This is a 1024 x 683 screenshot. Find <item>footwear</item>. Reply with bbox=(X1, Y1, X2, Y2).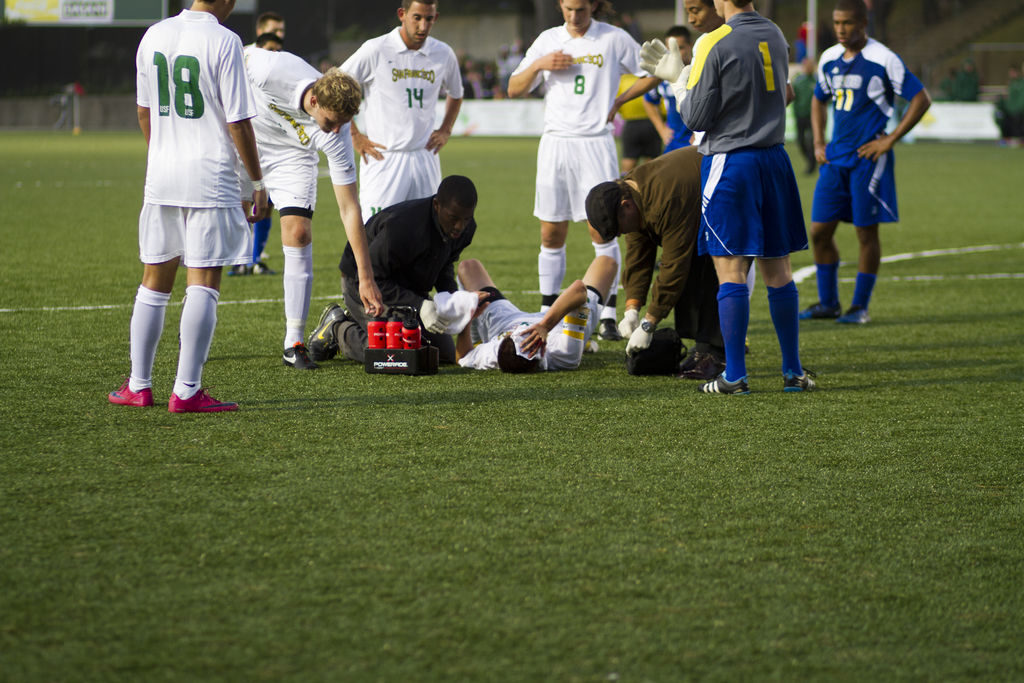
bbox=(781, 369, 818, 398).
